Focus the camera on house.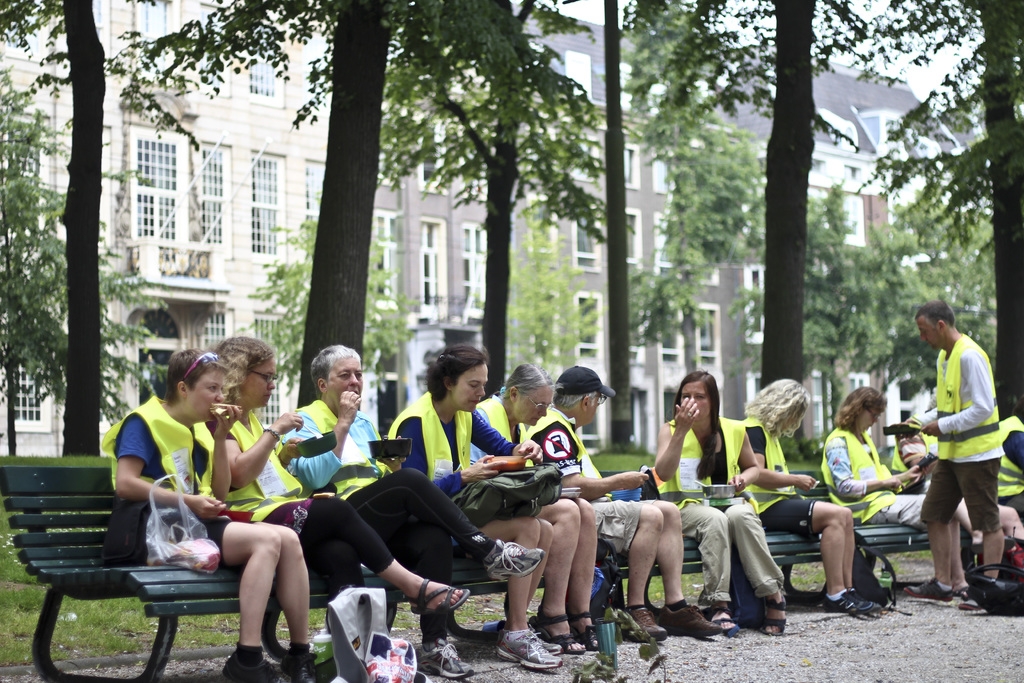
Focus region: rect(0, 0, 330, 461).
